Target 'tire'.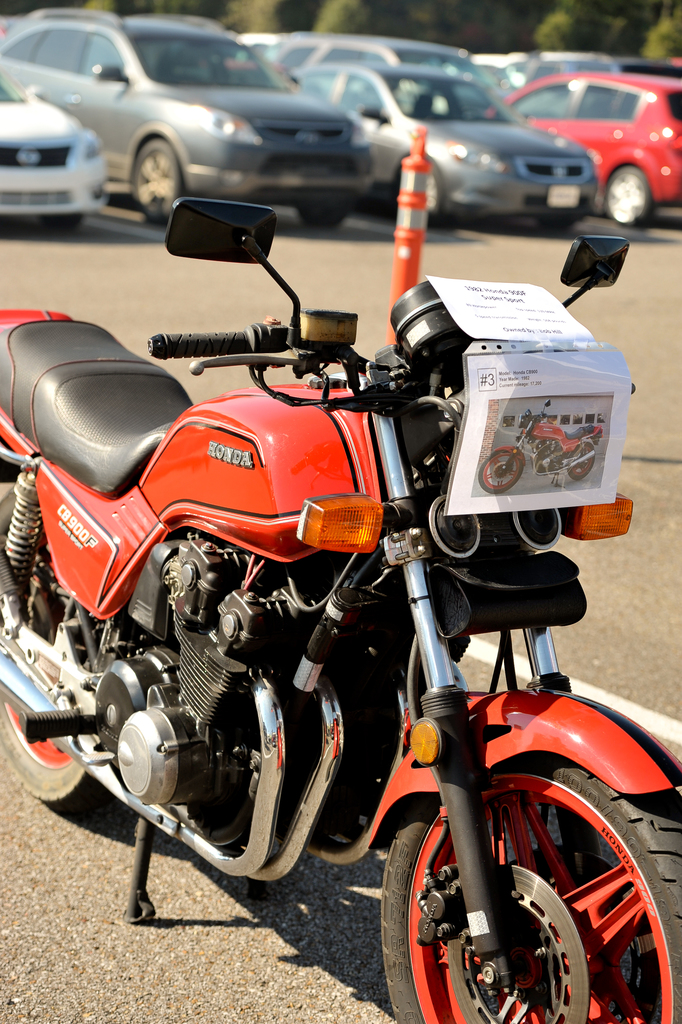
Target region: left=602, top=159, right=663, bottom=223.
